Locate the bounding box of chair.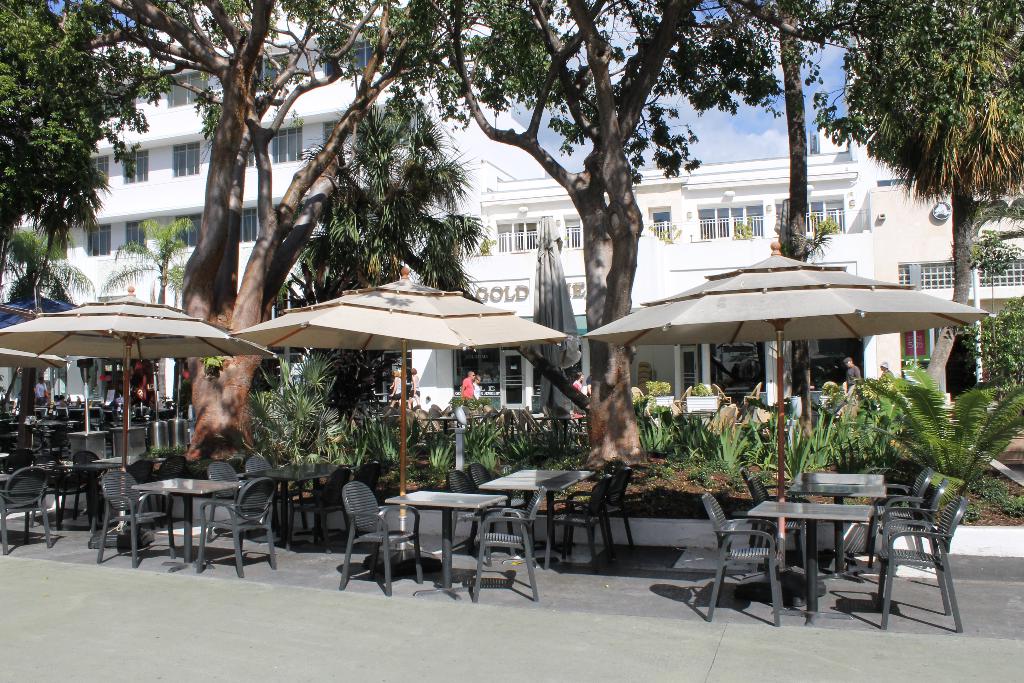
Bounding box: locate(356, 458, 385, 506).
